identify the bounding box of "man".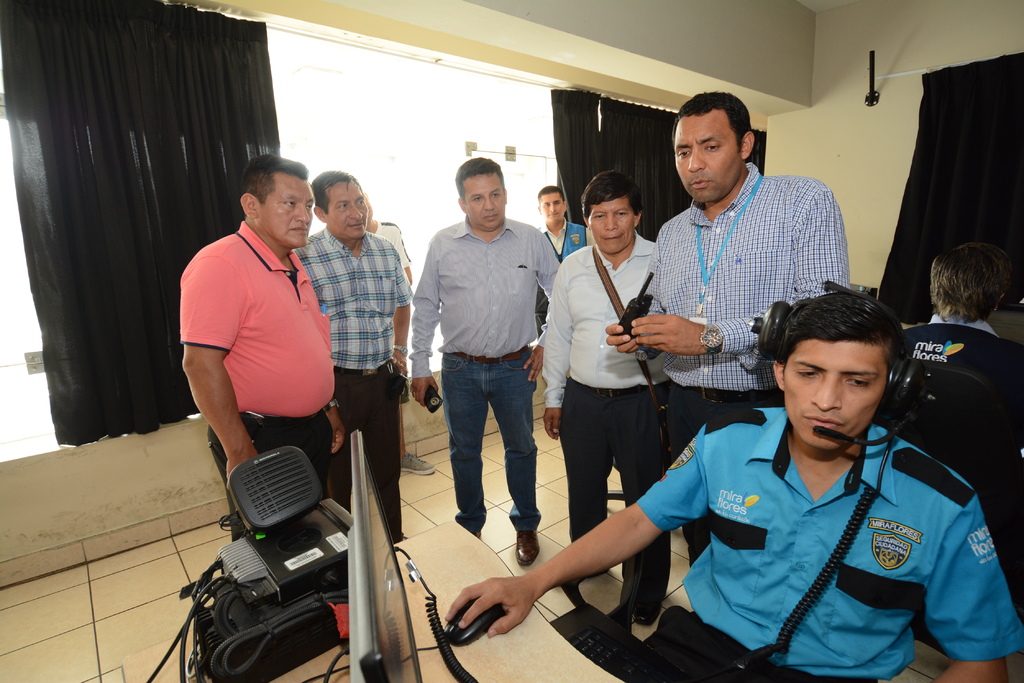
crop(604, 94, 851, 559).
